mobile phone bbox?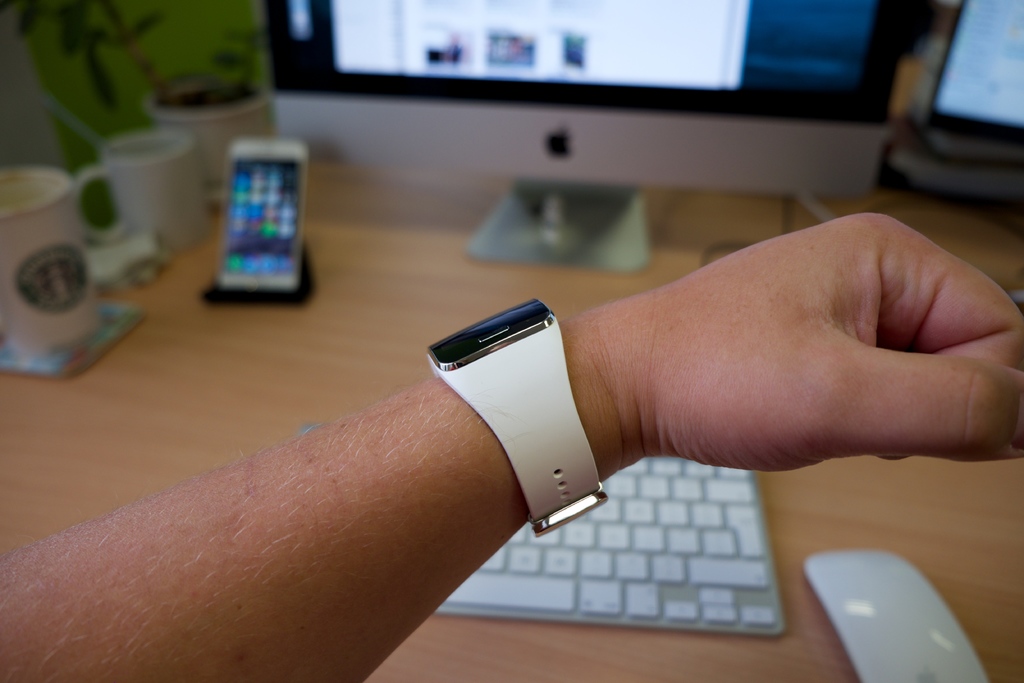
pyautogui.locateOnScreen(204, 136, 310, 306)
